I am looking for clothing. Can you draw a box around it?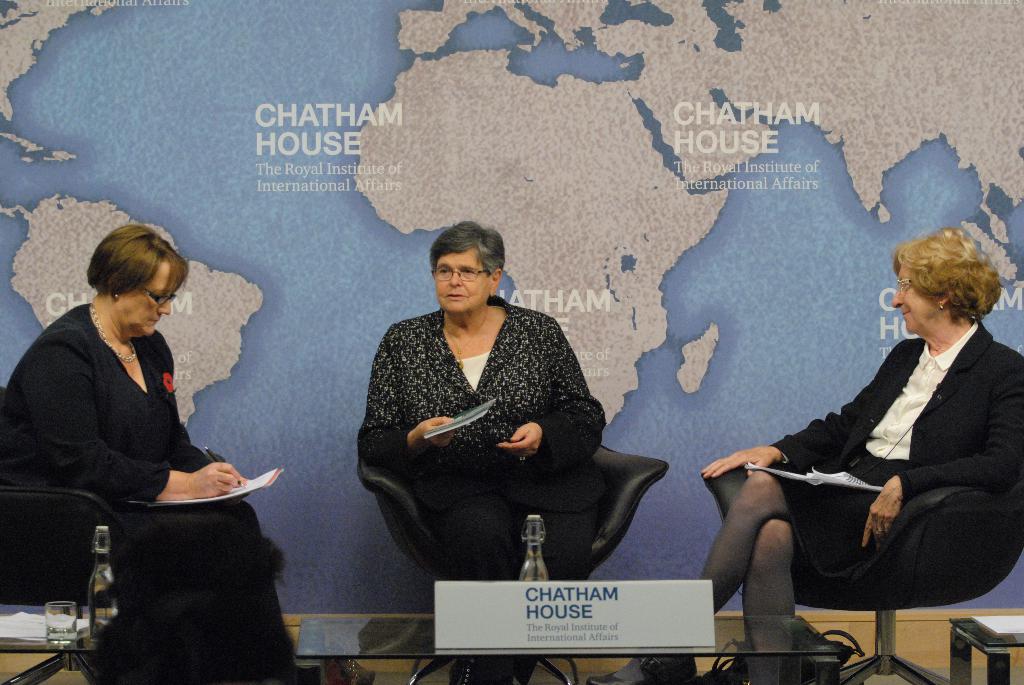
Sure, the bounding box is <bbox>0, 301, 297, 684</bbox>.
